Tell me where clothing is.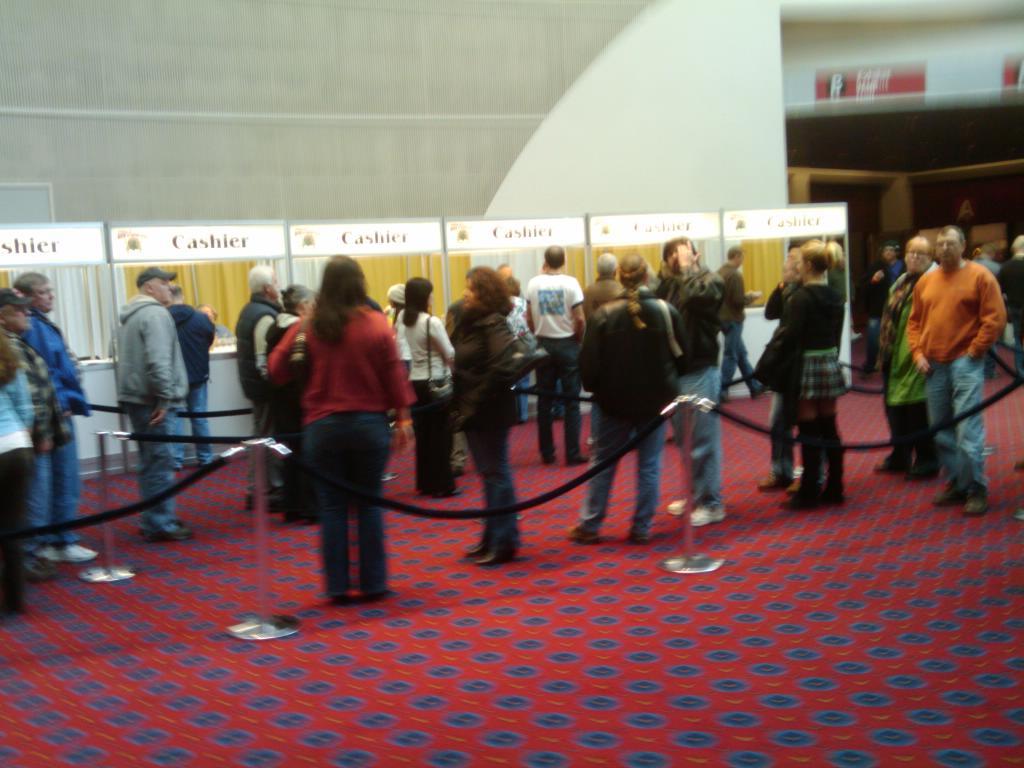
clothing is at (x1=577, y1=271, x2=637, y2=334).
